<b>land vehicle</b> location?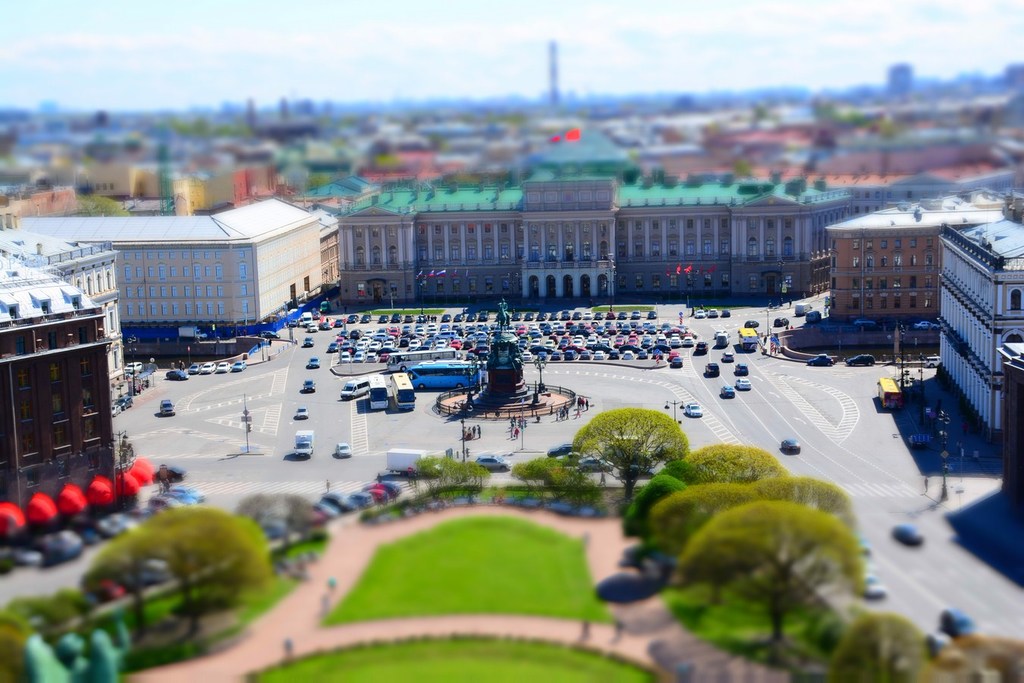
box(303, 335, 314, 345)
